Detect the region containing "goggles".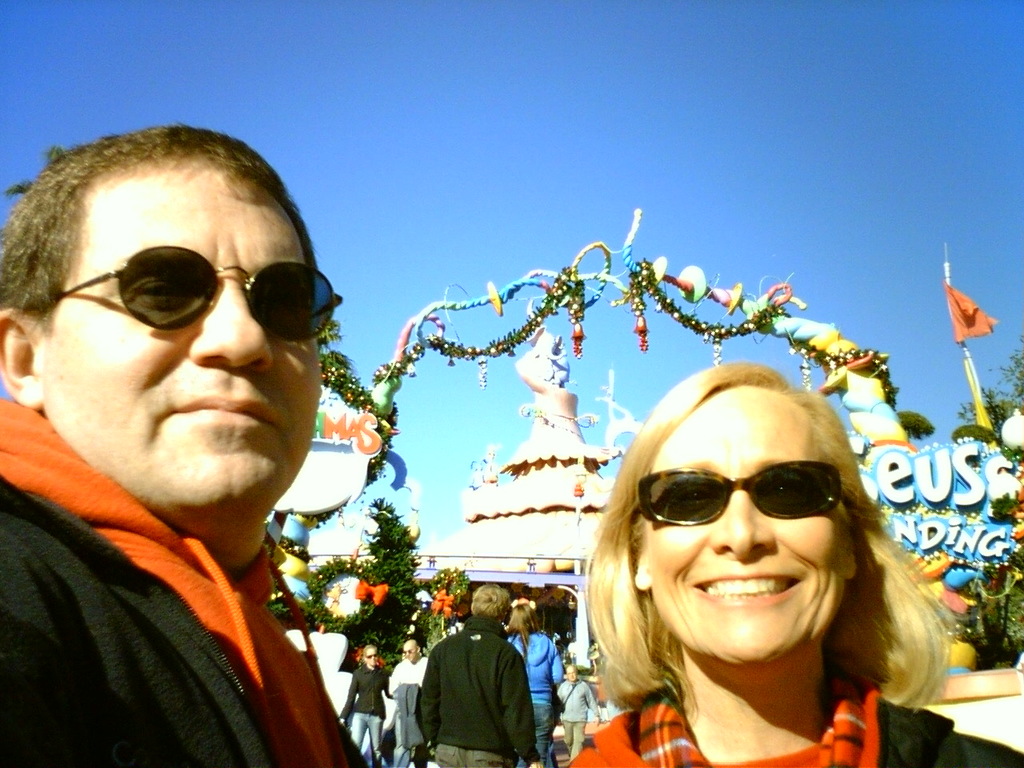
box=[631, 467, 853, 523].
